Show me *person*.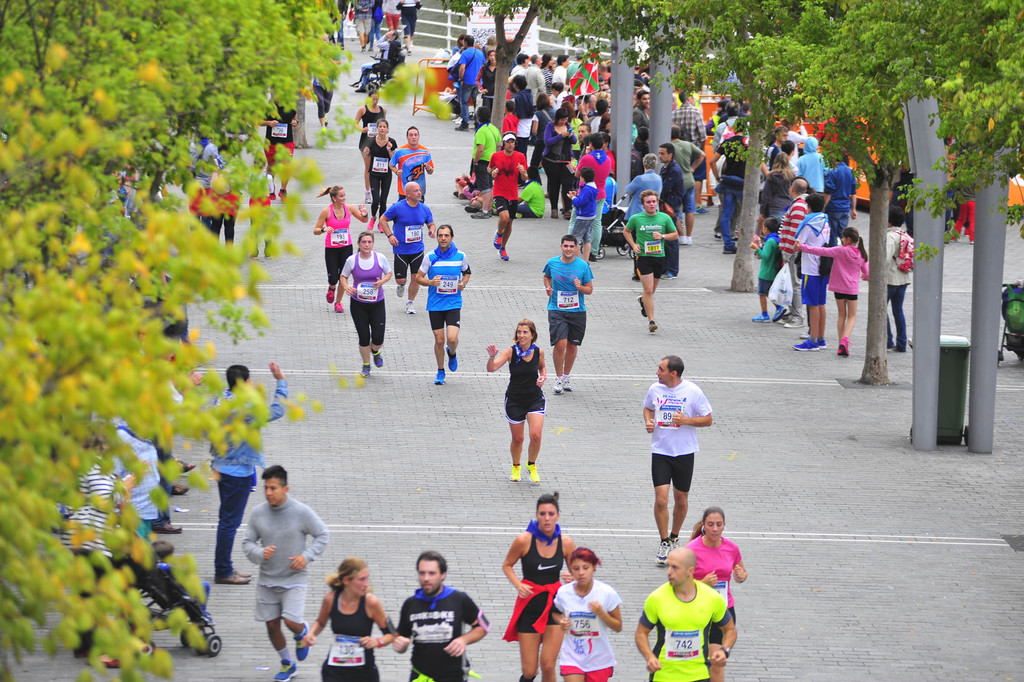
*person* is here: [left=543, top=110, right=576, bottom=222].
